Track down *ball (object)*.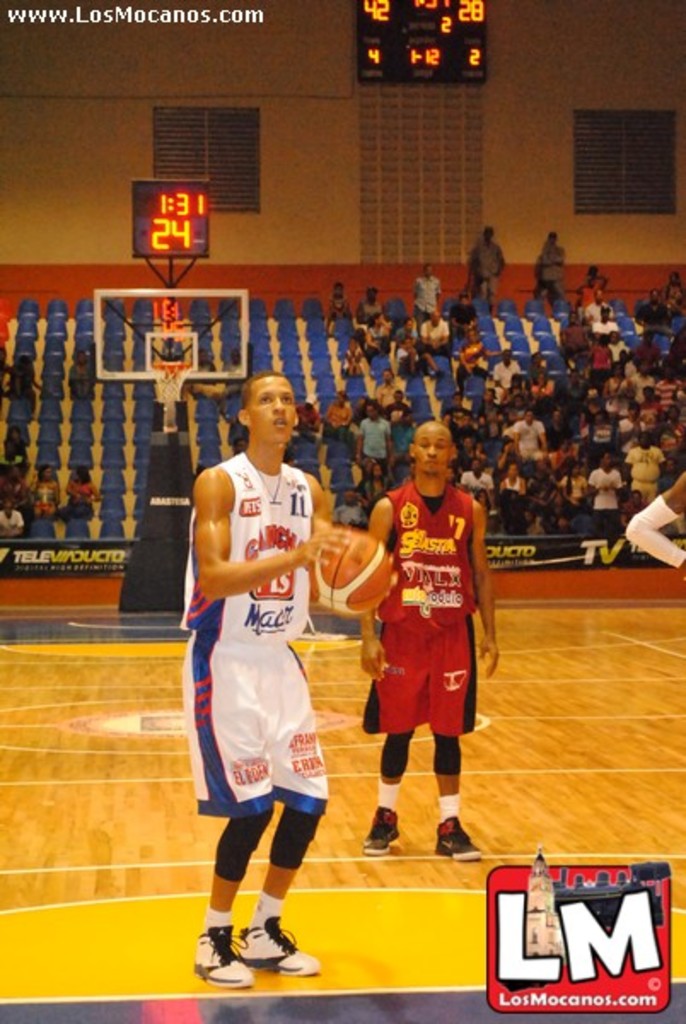
Tracked to left=311, top=532, right=391, bottom=614.
